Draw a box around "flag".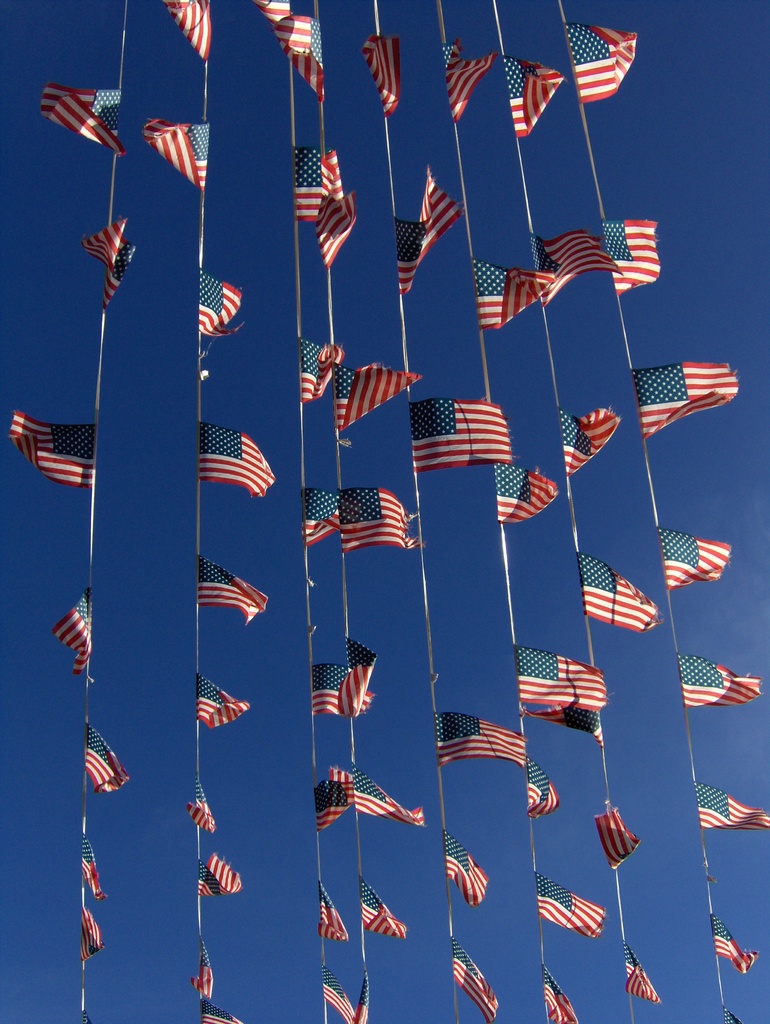
box=[539, 872, 613, 942].
